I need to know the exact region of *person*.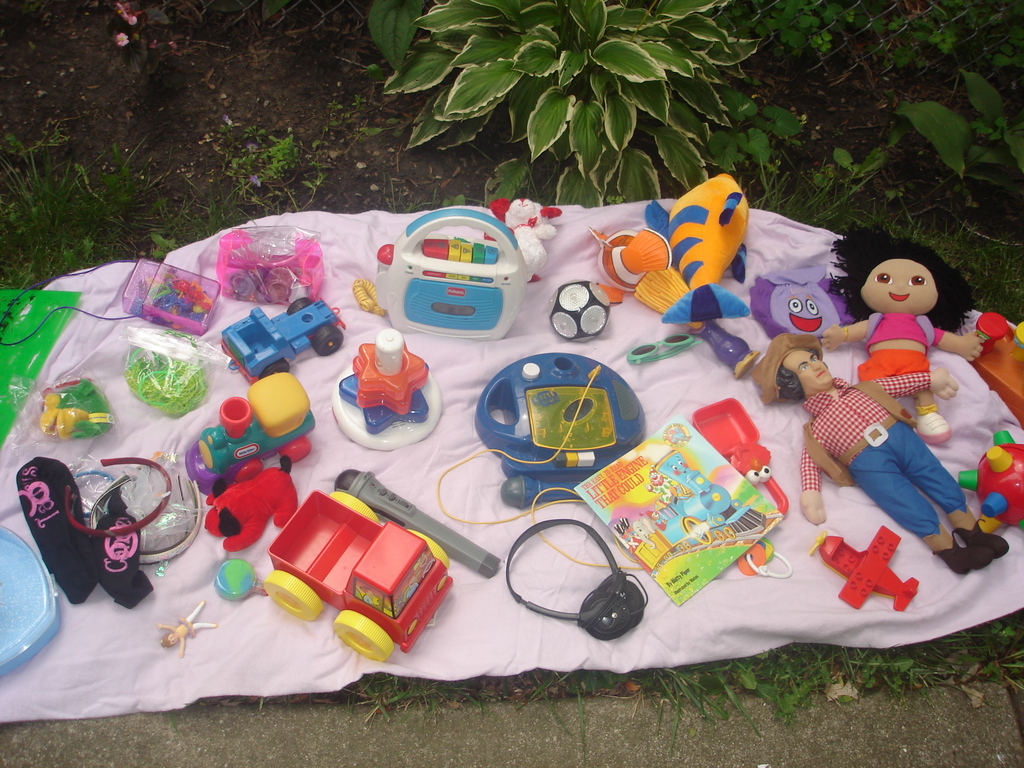
Region: (left=772, top=343, right=1010, bottom=580).
